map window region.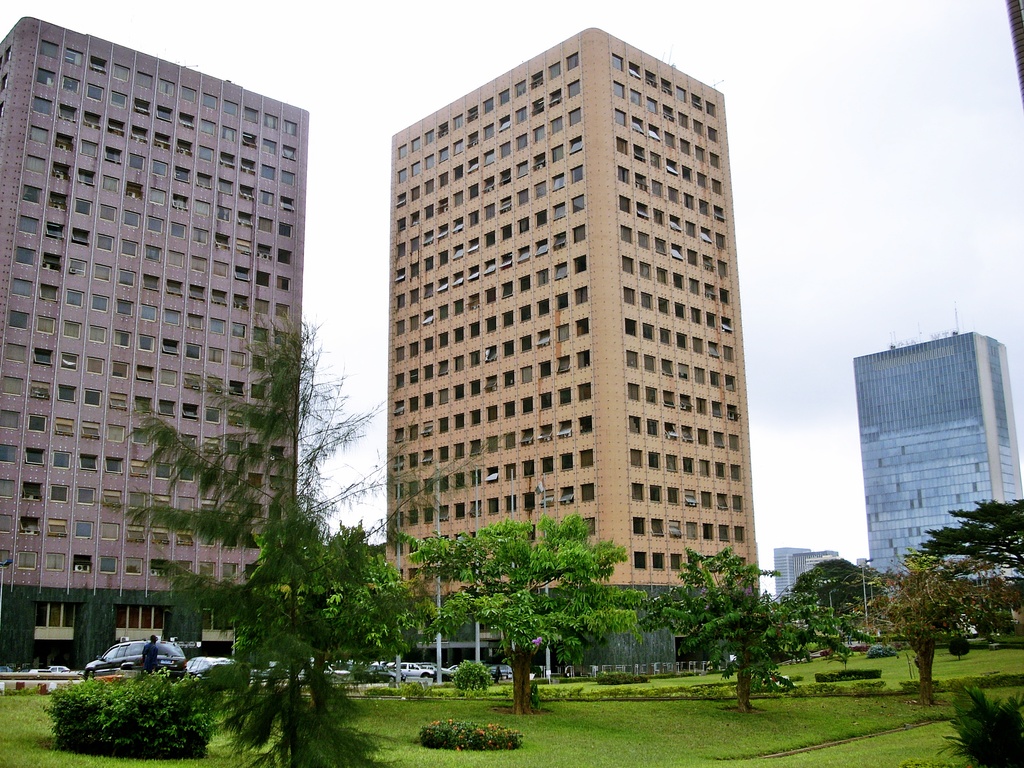
Mapped to [left=84, top=112, right=99, bottom=129].
